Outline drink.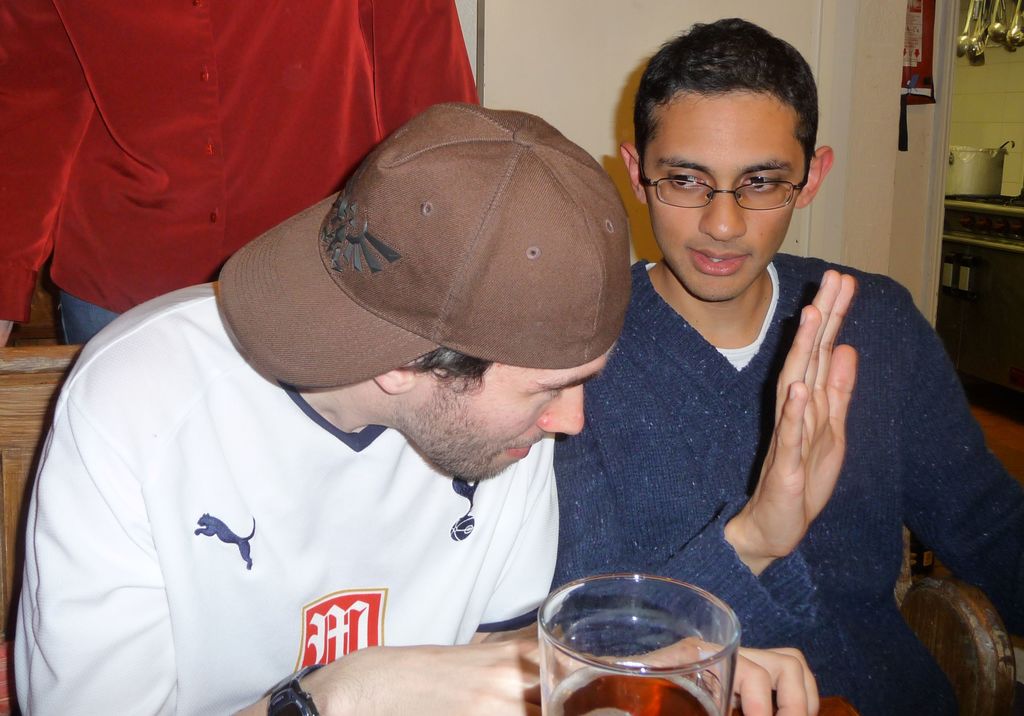
Outline: BBox(500, 532, 778, 710).
